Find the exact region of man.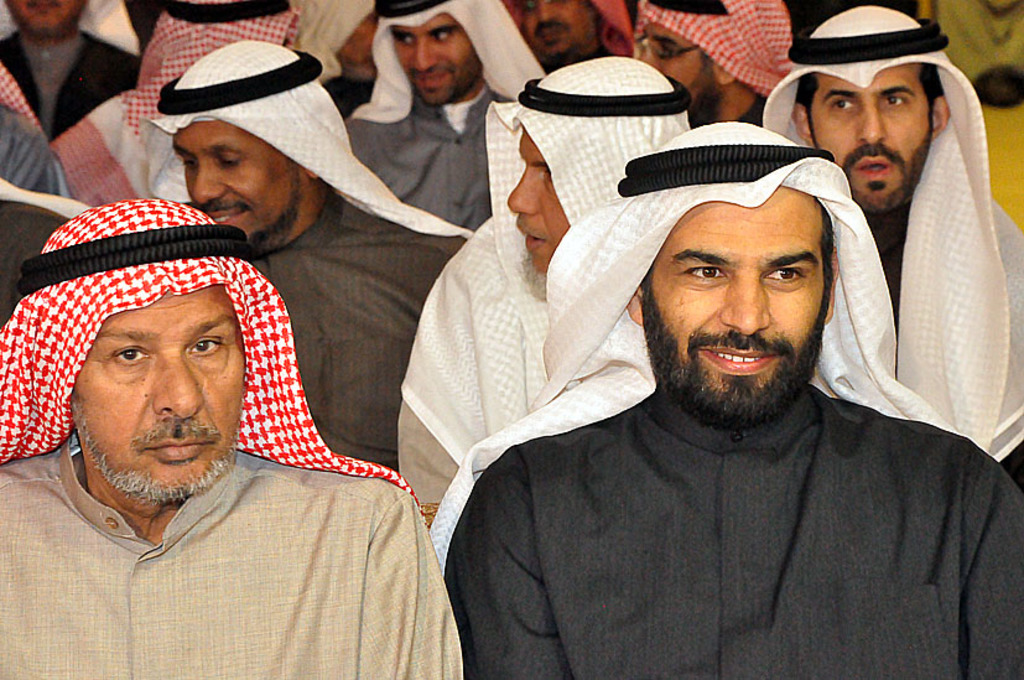
Exact region: 397 52 692 500.
